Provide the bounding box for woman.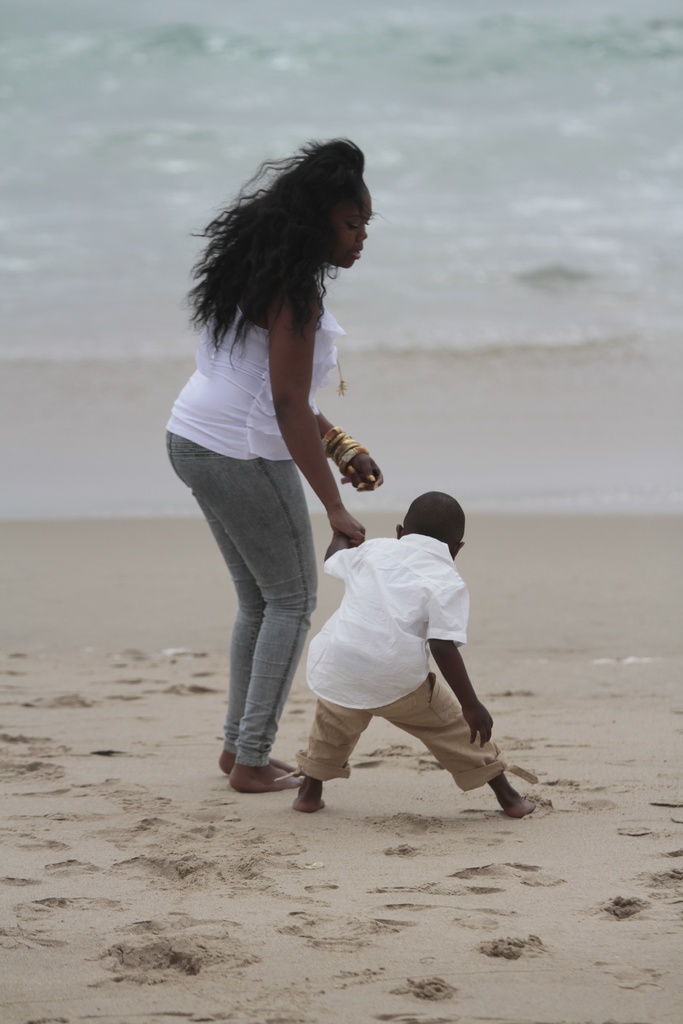
[left=147, top=131, right=420, bottom=834].
